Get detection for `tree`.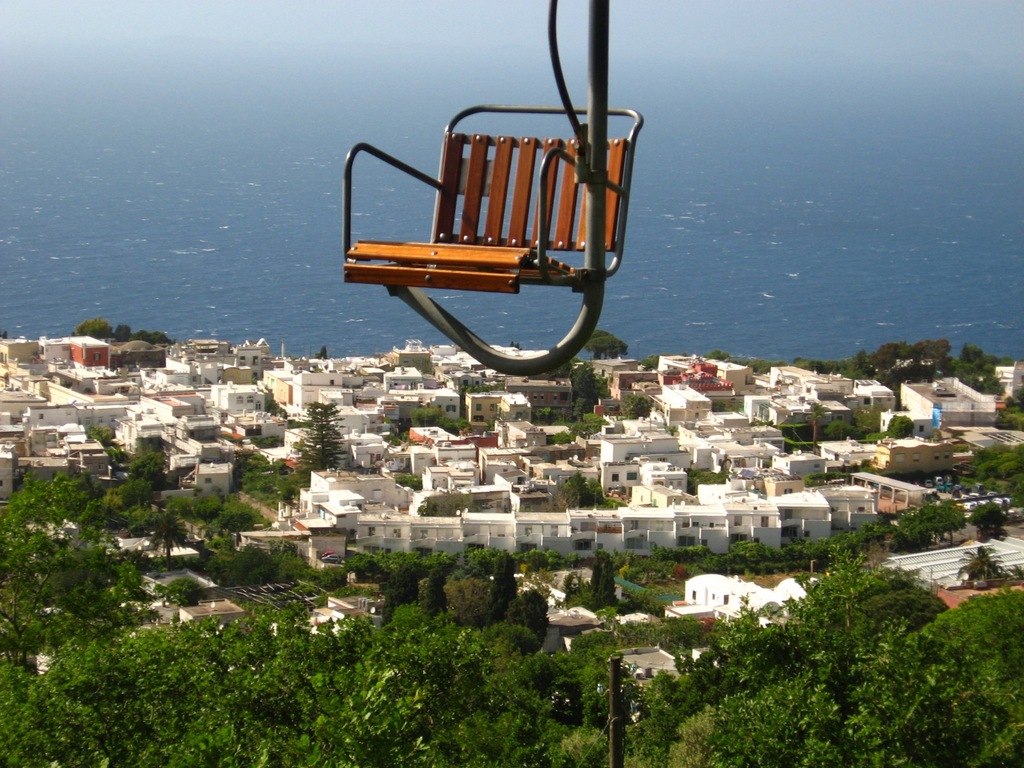
Detection: bbox(486, 550, 524, 602).
